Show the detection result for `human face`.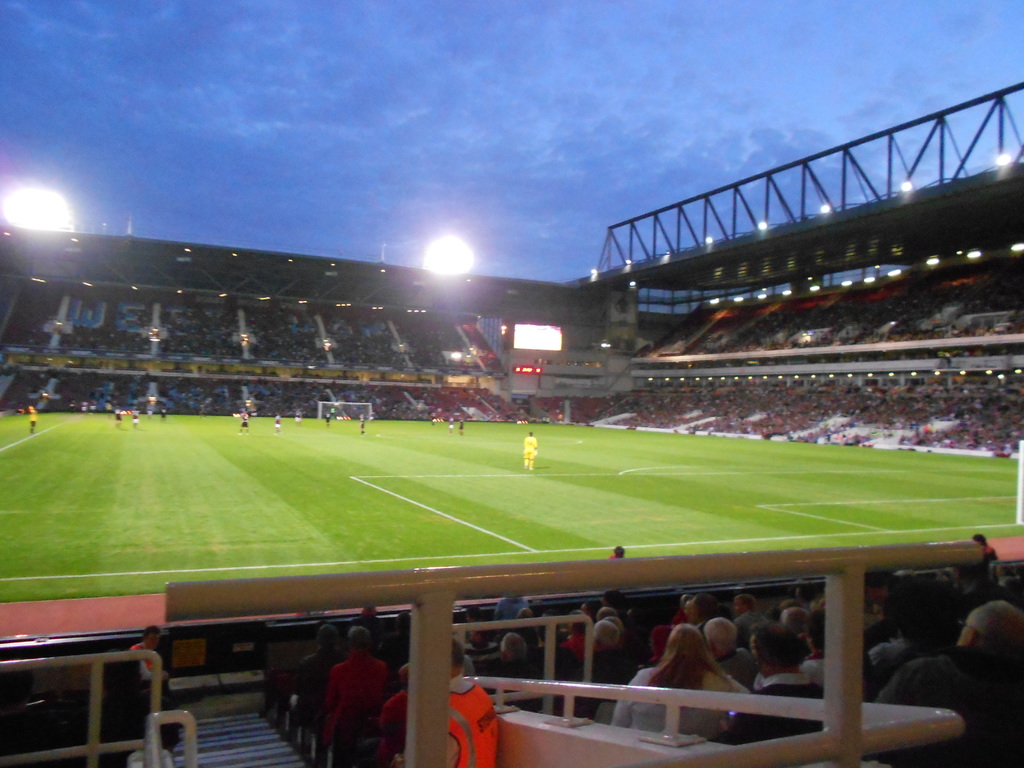
958,621,974,643.
